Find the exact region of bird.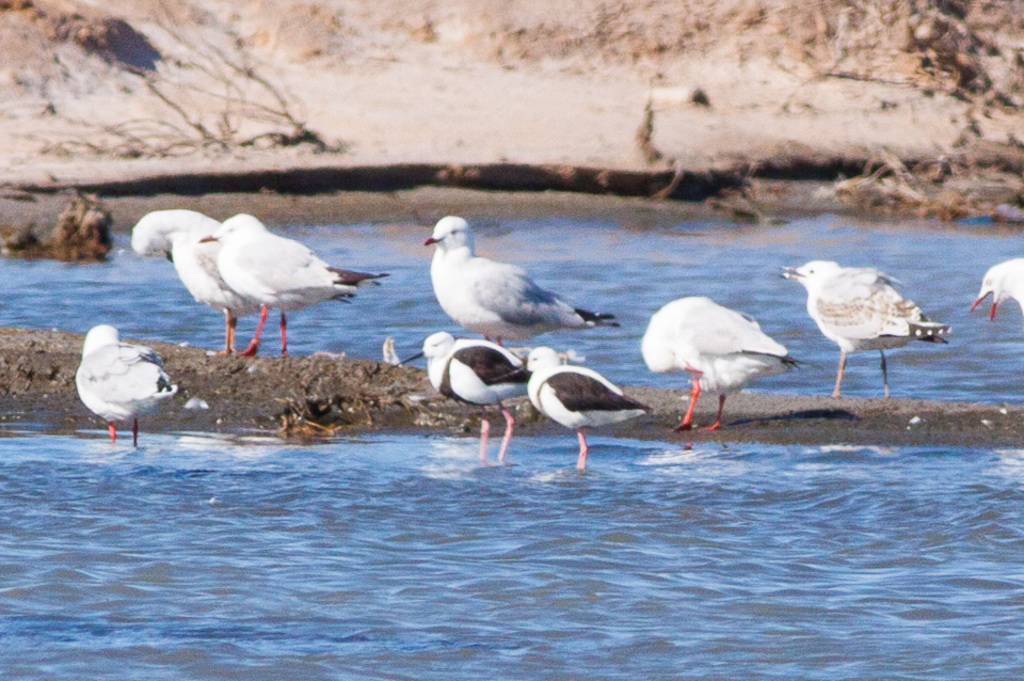
Exact region: (x1=390, y1=328, x2=539, y2=463).
